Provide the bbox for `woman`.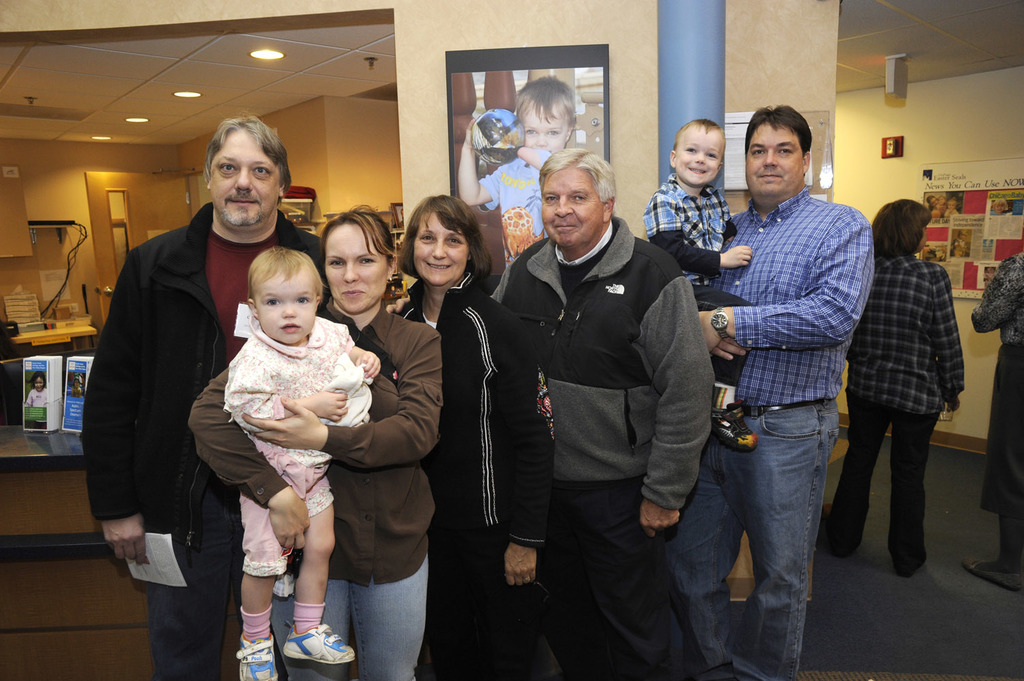
locate(187, 204, 440, 680).
